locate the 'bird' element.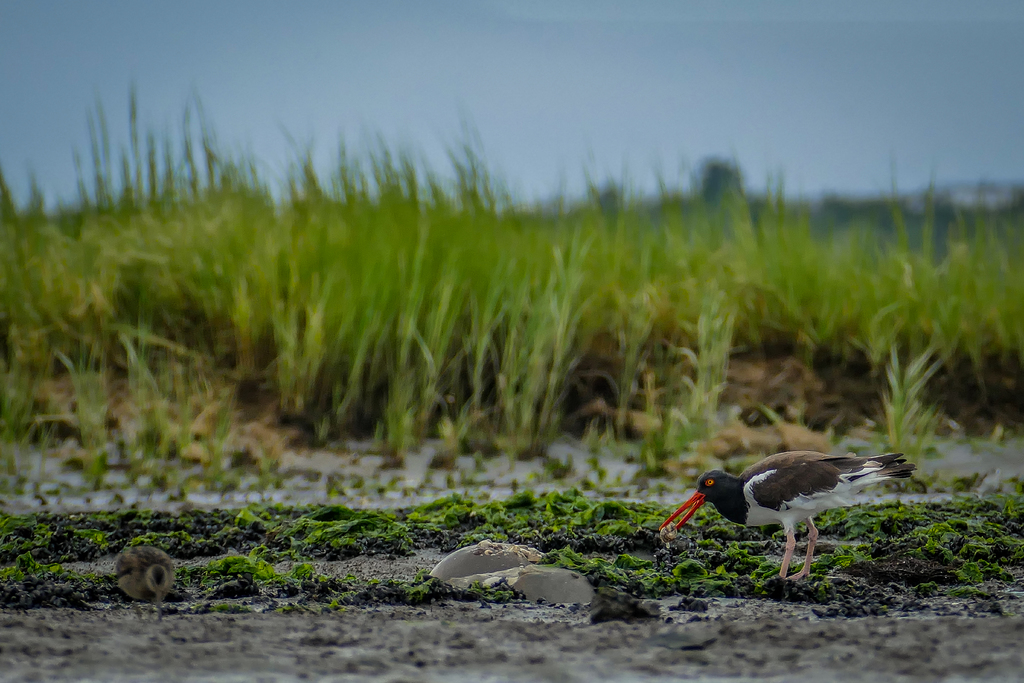
Element bbox: (664, 451, 932, 578).
